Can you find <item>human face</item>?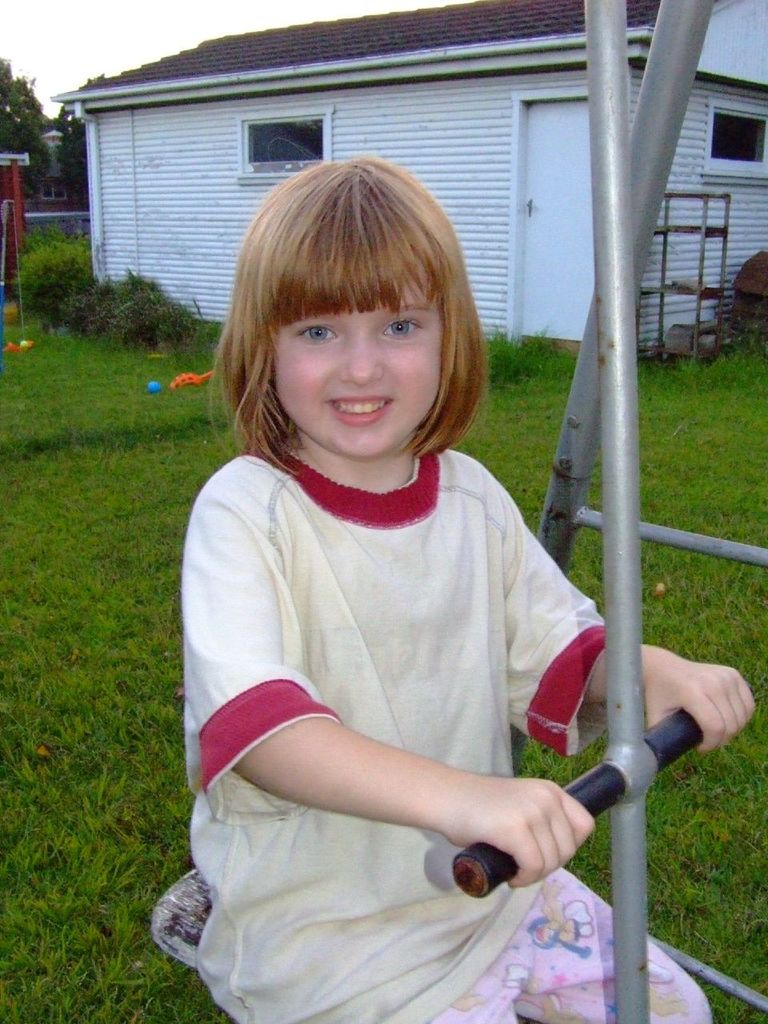
Yes, bounding box: detection(278, 286, 449, 461).
